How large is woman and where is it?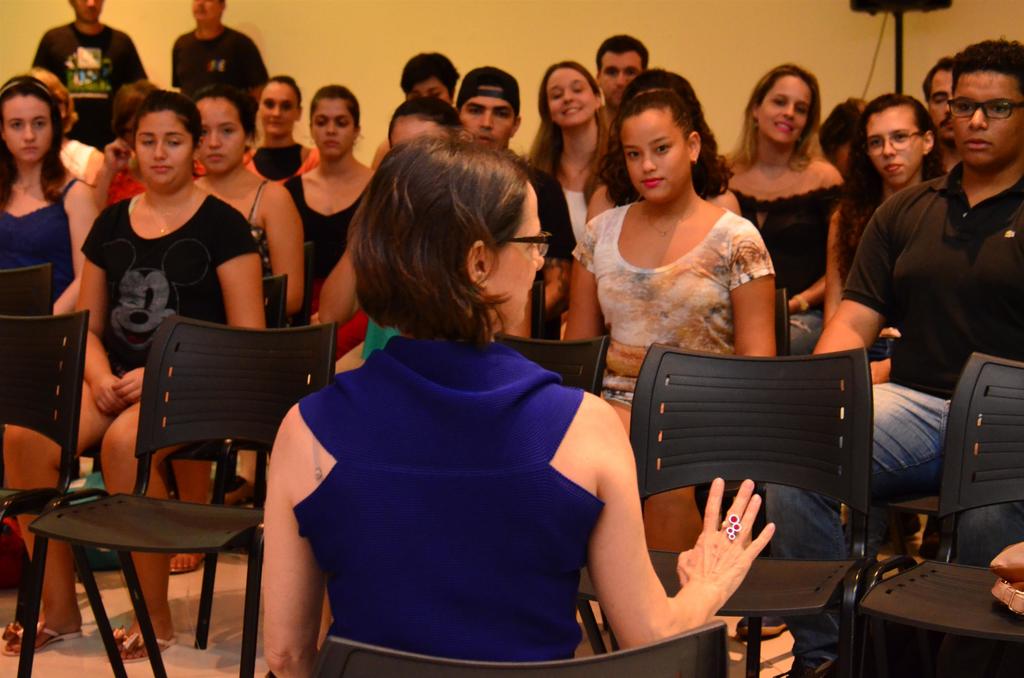
Bounding box: [170,76,308,577].
